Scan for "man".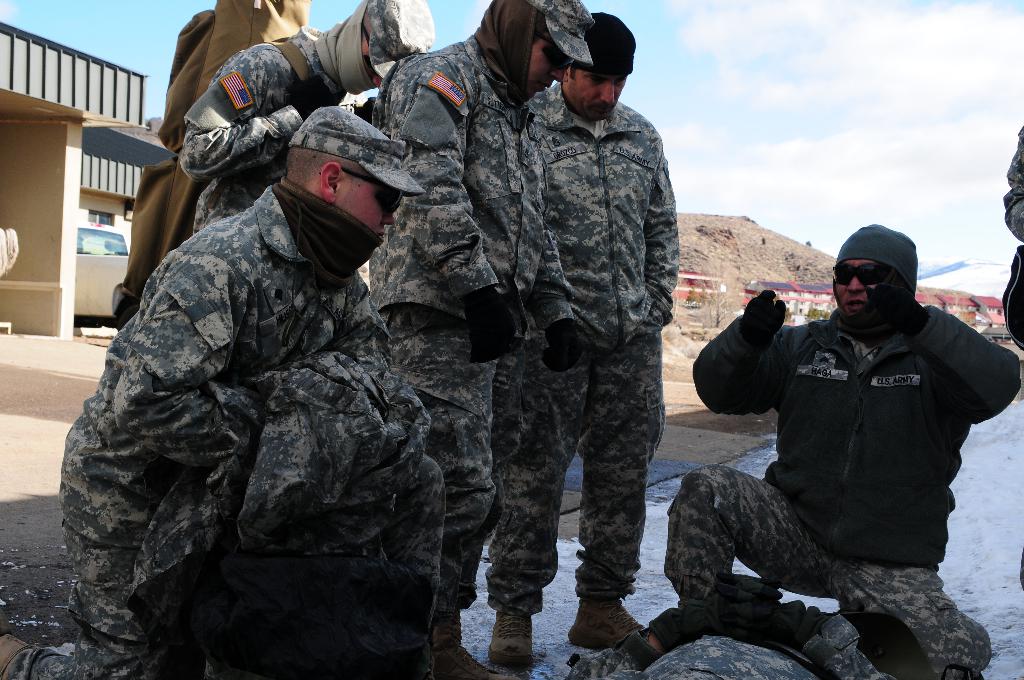
Scan result: (483,14,676,667).
